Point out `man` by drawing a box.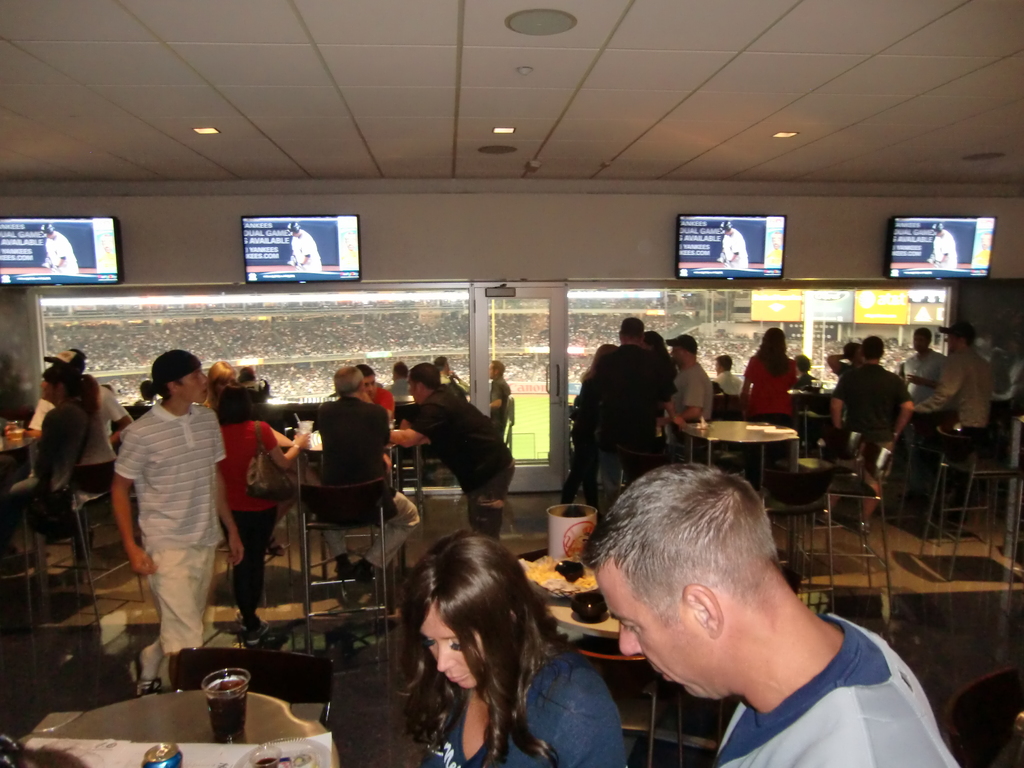
703/353/744/397.
